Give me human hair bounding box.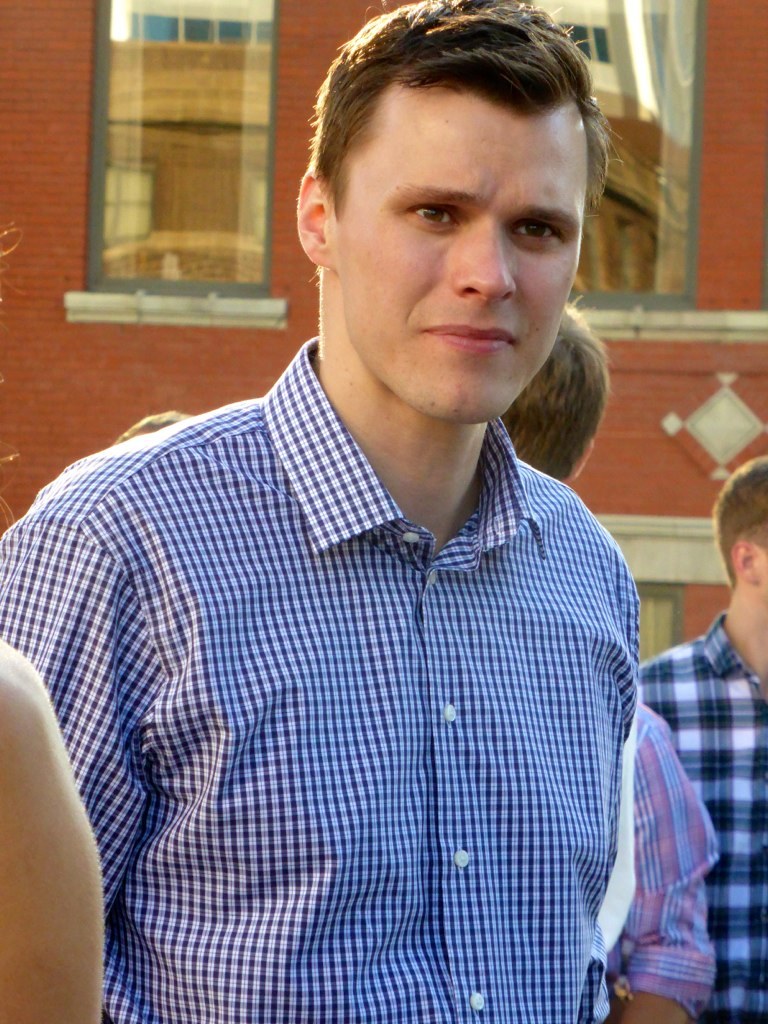
region(497, 294, 619, 486).
